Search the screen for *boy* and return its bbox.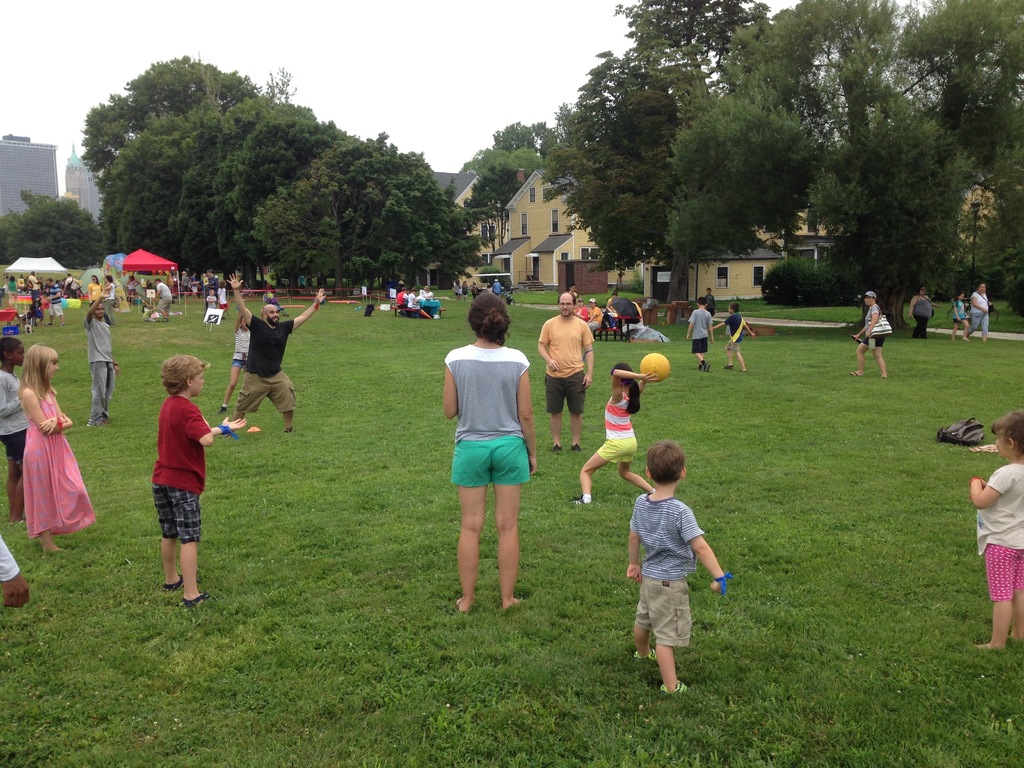
Found: region(607, 451, 730, 703).
